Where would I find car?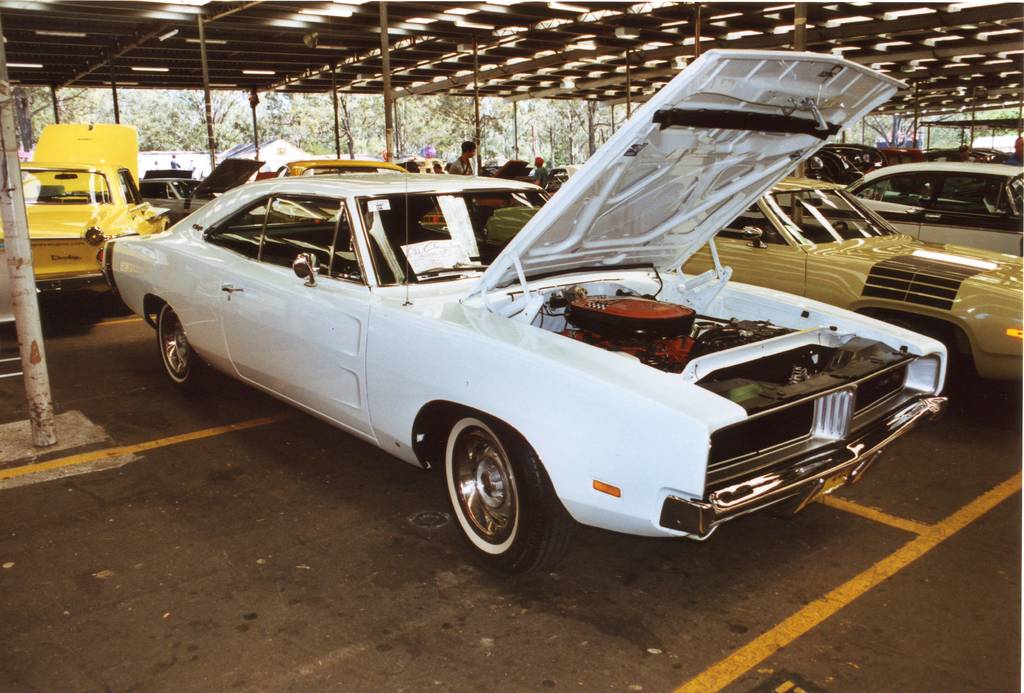
At [left=106, top=127, right=977, bottom=573].
